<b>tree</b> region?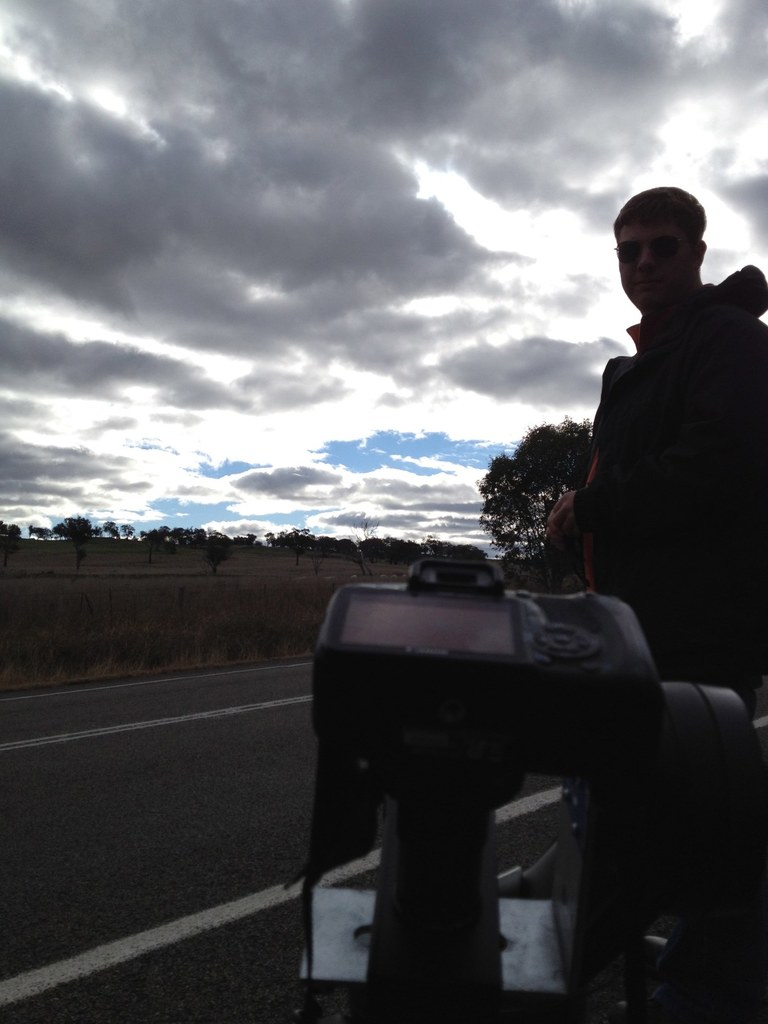
<region>483, 418, 594, 590</region>
